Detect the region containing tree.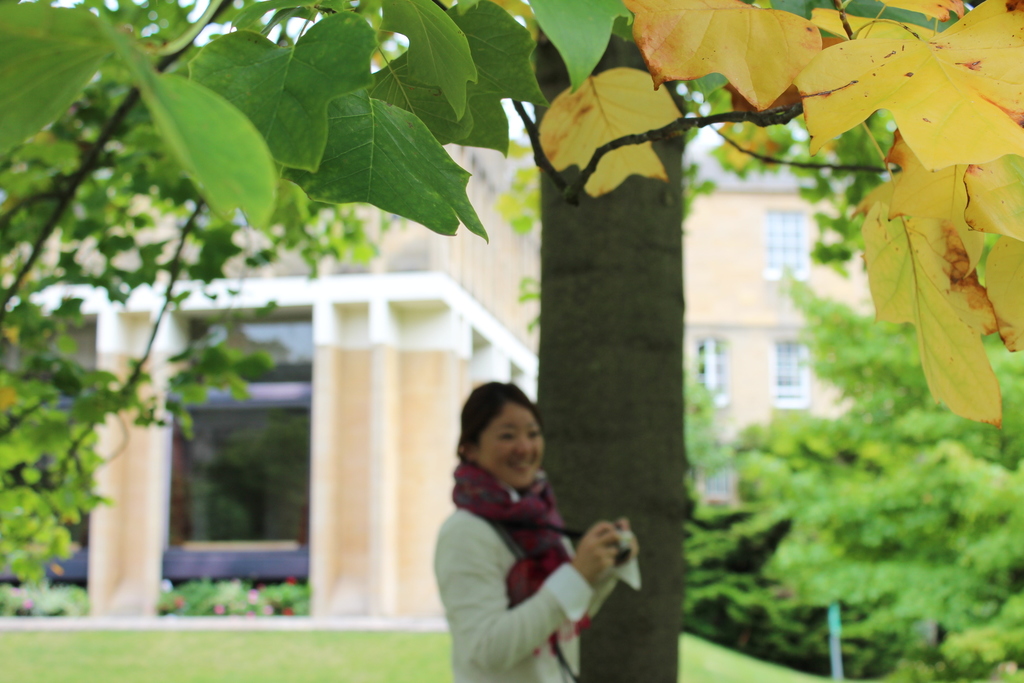
<region>0, 0, 1023, 682</region>.
